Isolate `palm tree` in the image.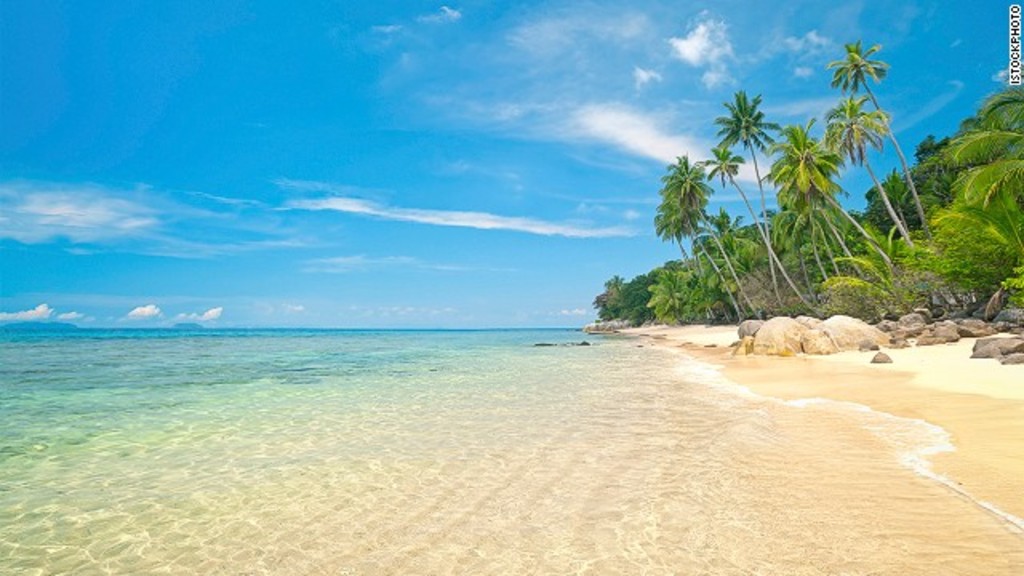
Isolated region: 654 157 771 334.
